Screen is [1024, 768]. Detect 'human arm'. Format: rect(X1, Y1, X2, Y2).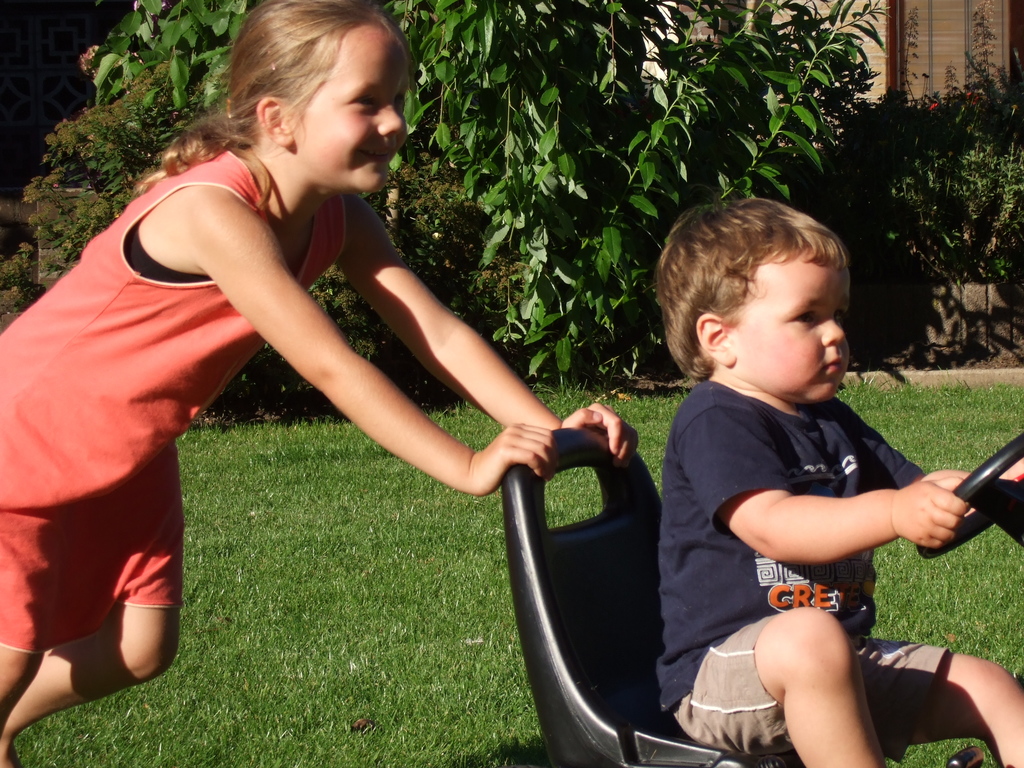
rect(190, 202, 560, 495).
